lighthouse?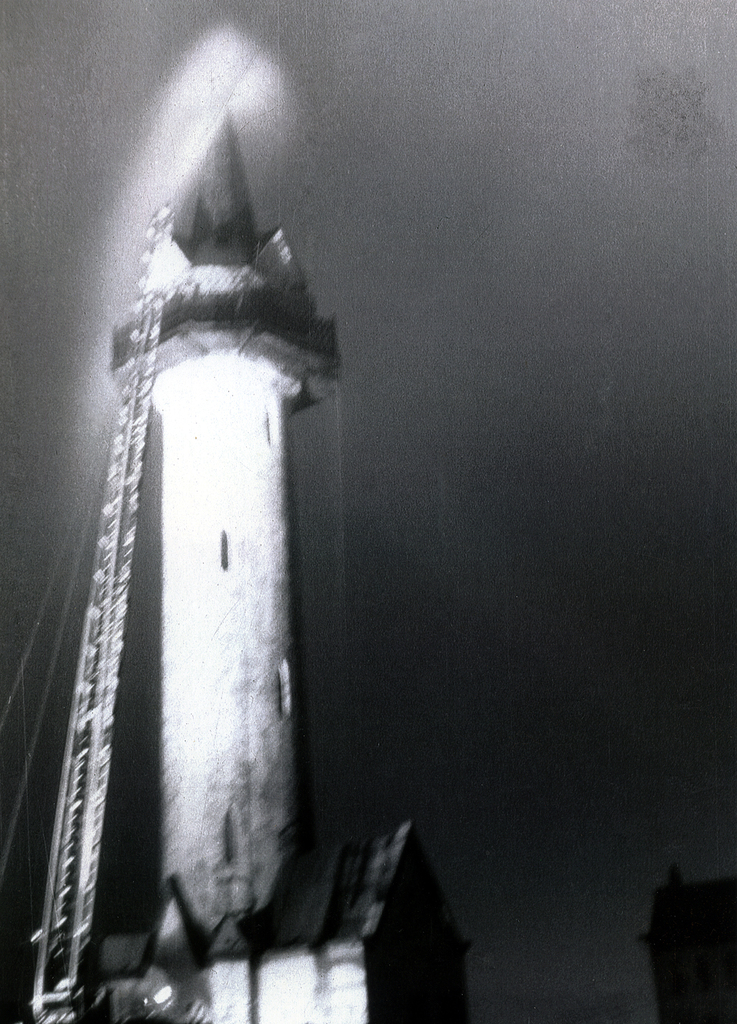
box(0, 0, 449, 1019)
